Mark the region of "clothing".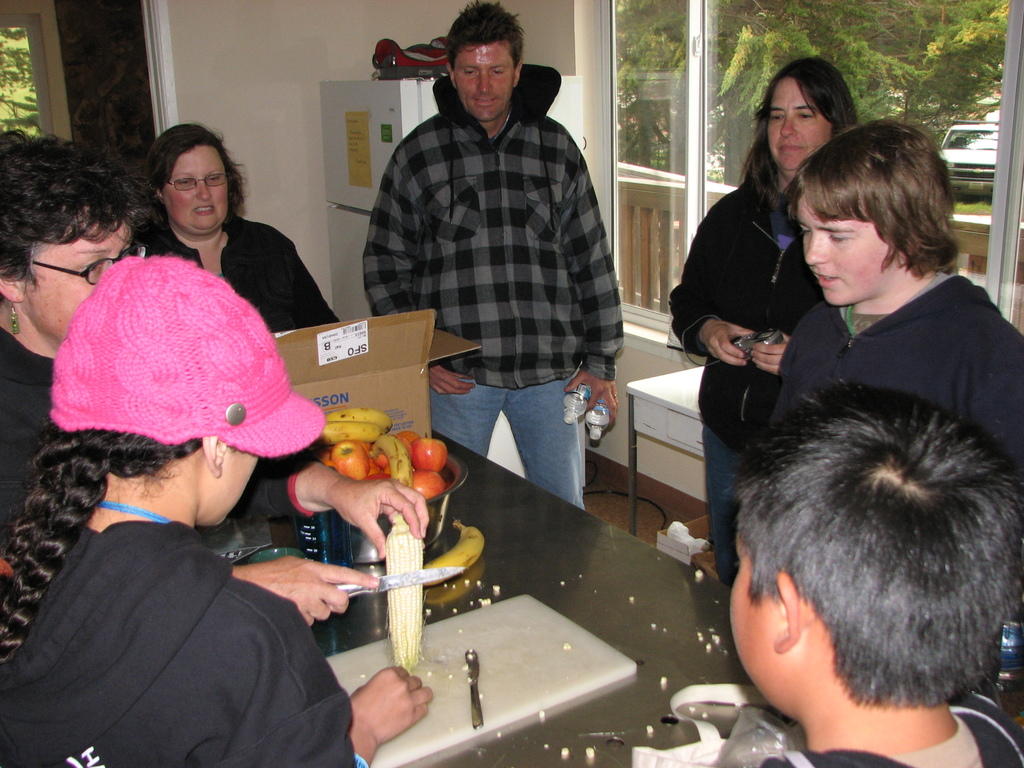
Region: select_region(765, 266, 1023, 516).
